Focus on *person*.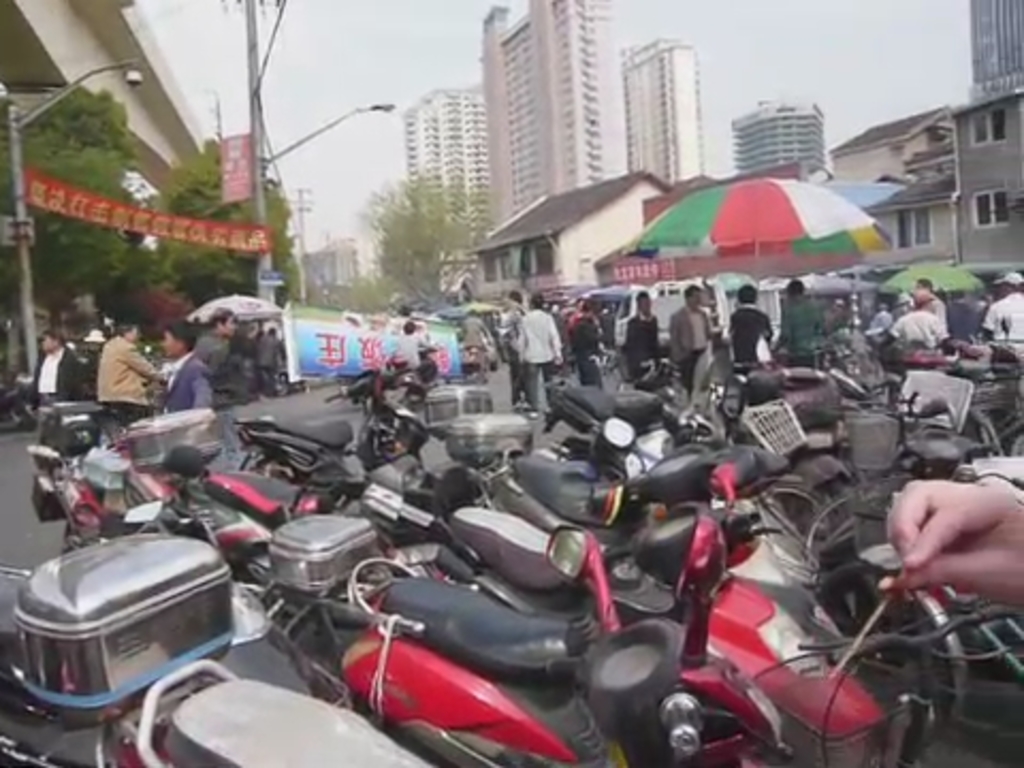
Focused at rect(147, 314, 211, 431).
